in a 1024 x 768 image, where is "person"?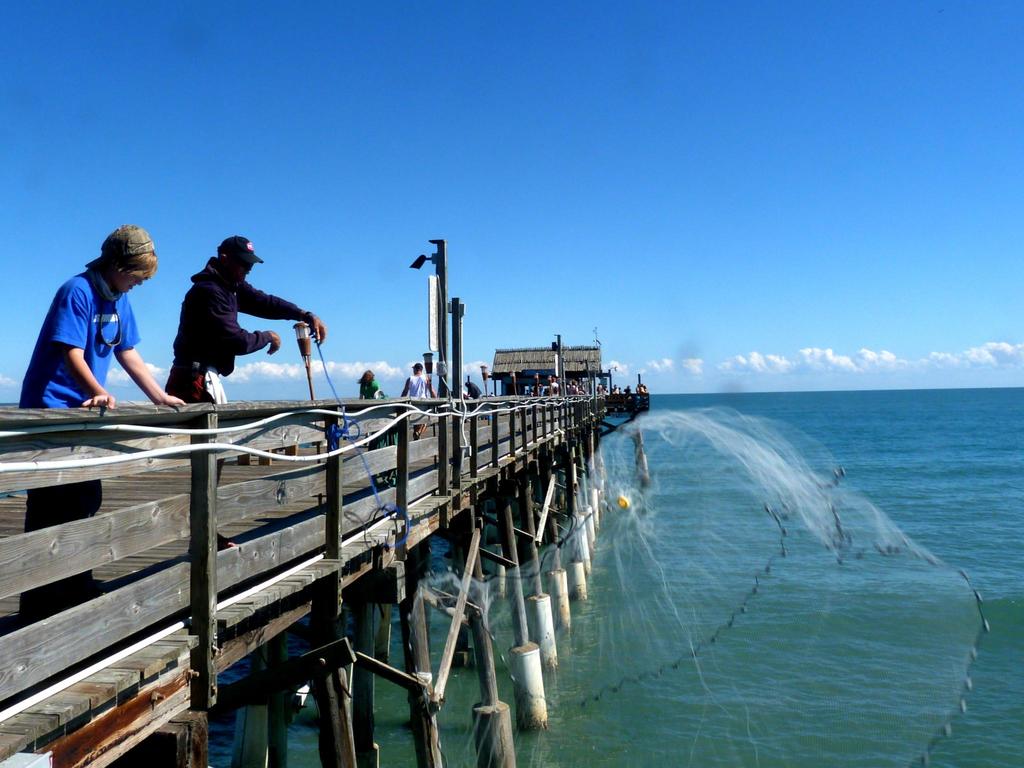
x1=158 y1=234 x2=325 y2=544.
